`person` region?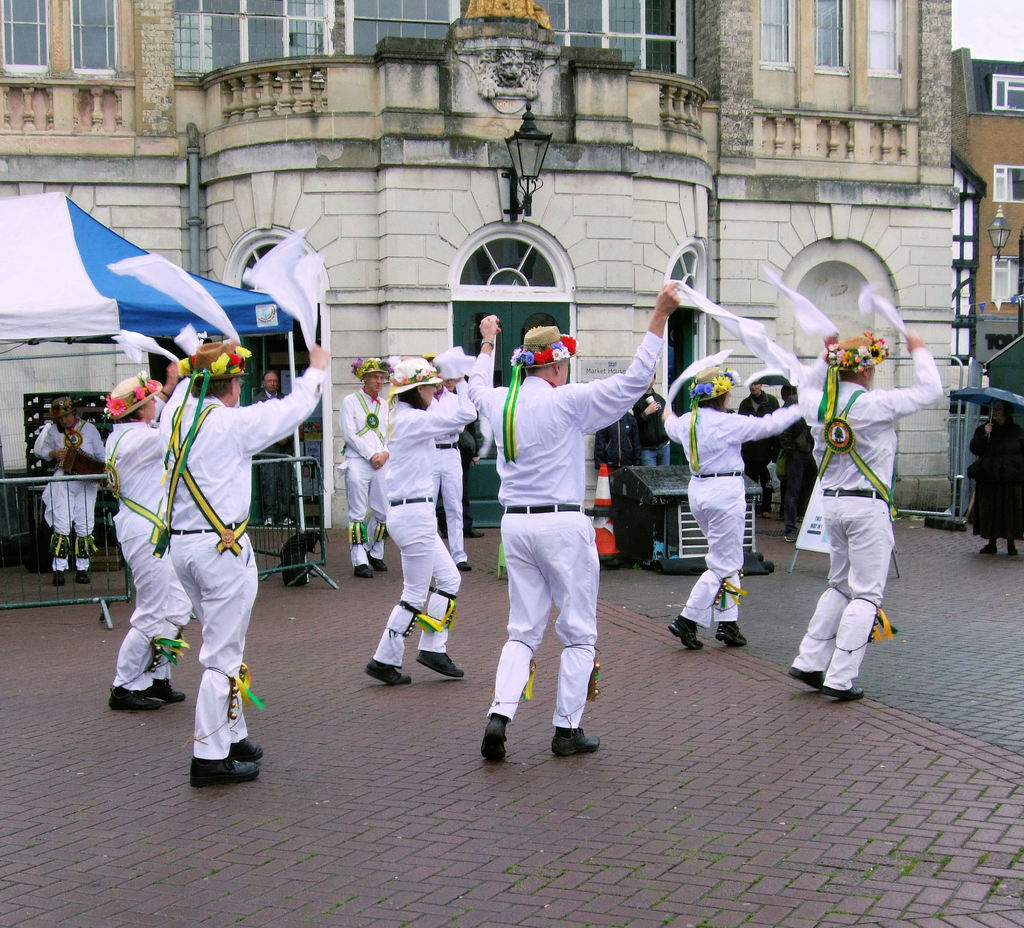
(left=365, top=358, right=477, bottom=685)
